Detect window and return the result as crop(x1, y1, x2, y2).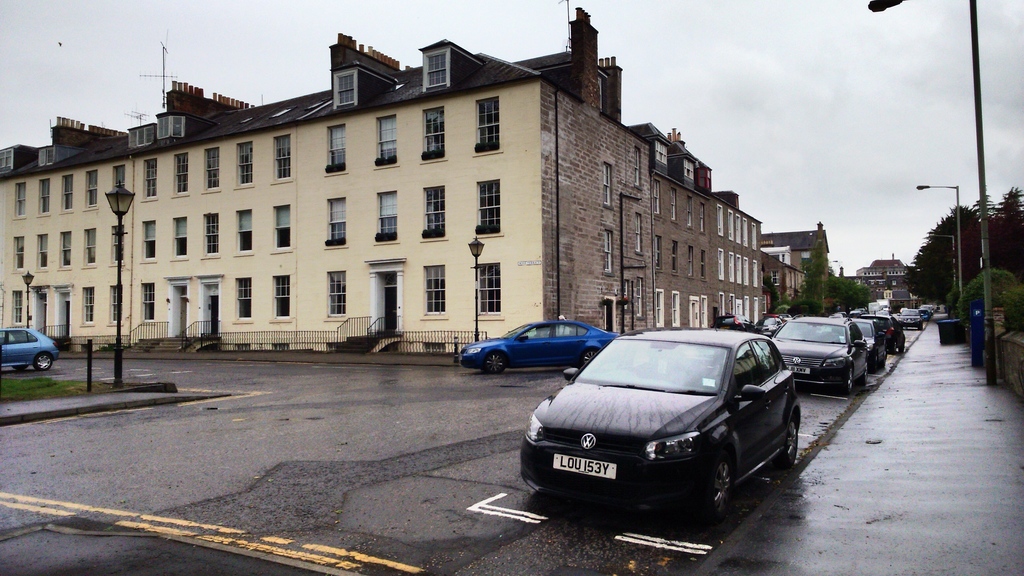
crop(378, 192, 398, 243).
